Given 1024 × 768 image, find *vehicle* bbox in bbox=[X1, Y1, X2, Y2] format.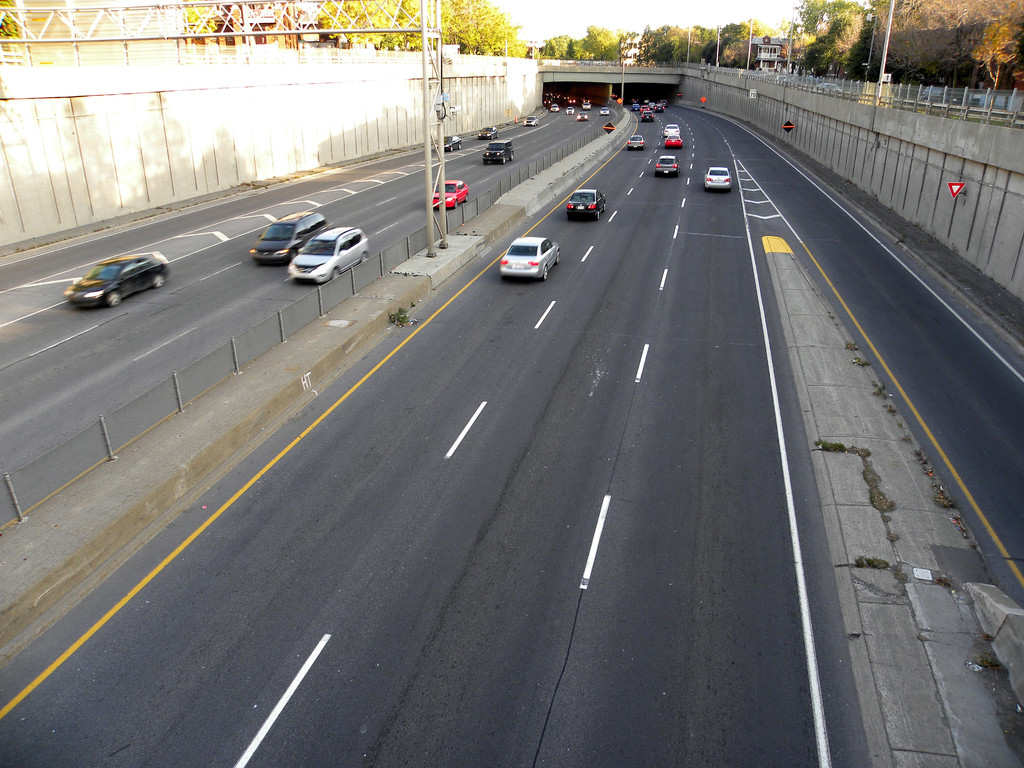
bbox=[477, 127, 500, 141].
